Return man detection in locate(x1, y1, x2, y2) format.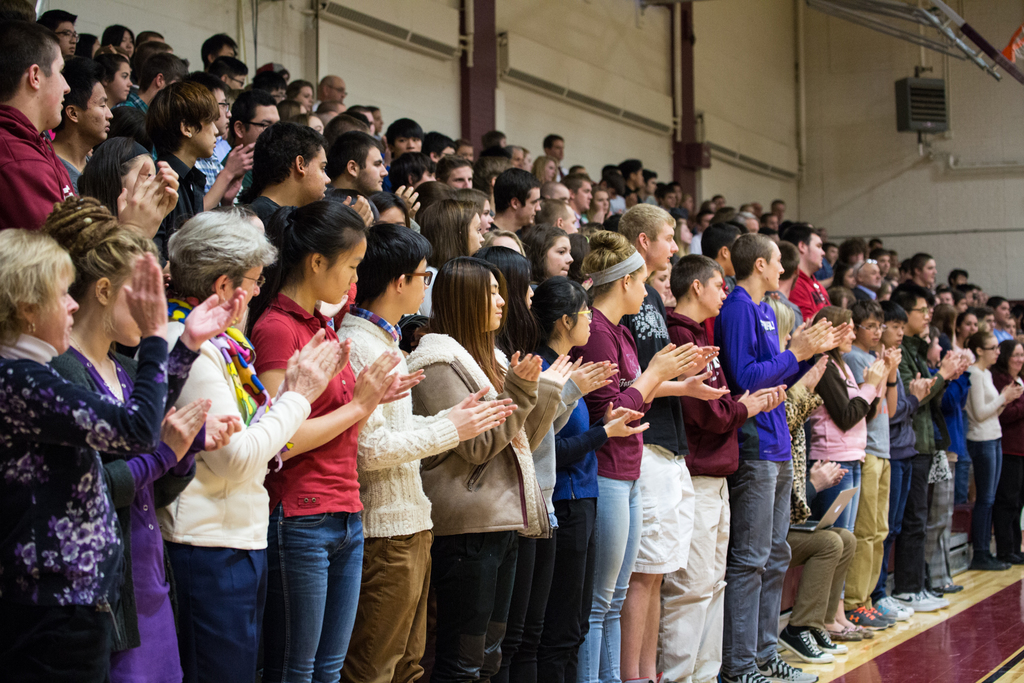
locate(436, 148, 477, 194).
